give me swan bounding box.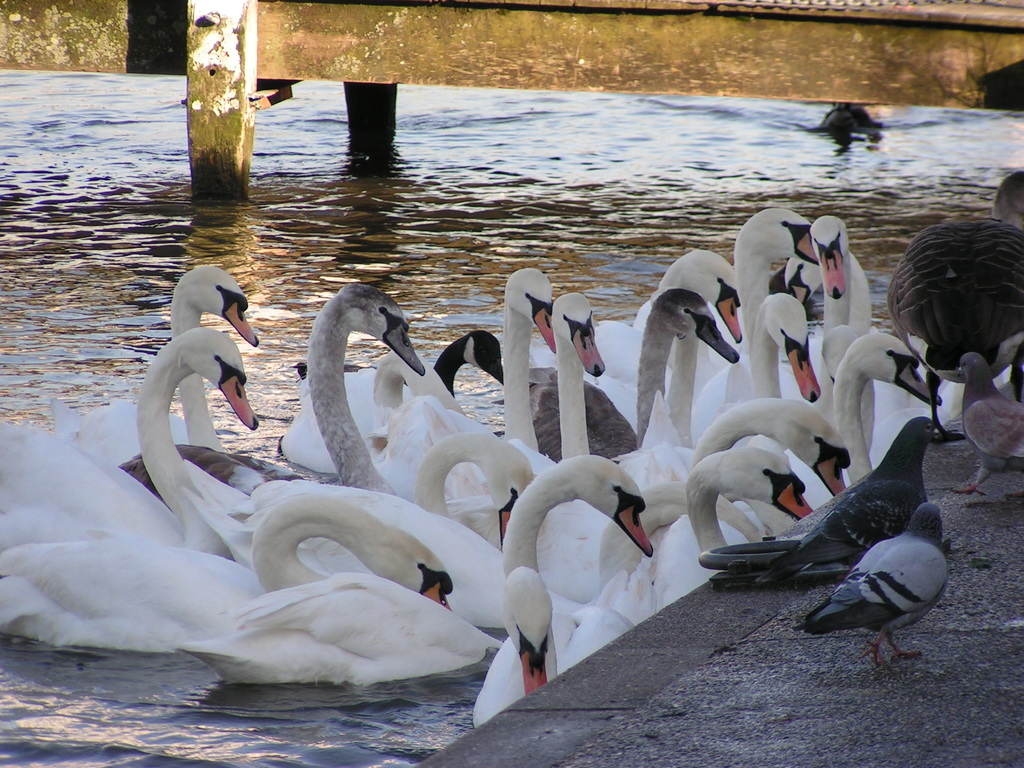
x1=0, y1=326, x2=252, y2=563.
